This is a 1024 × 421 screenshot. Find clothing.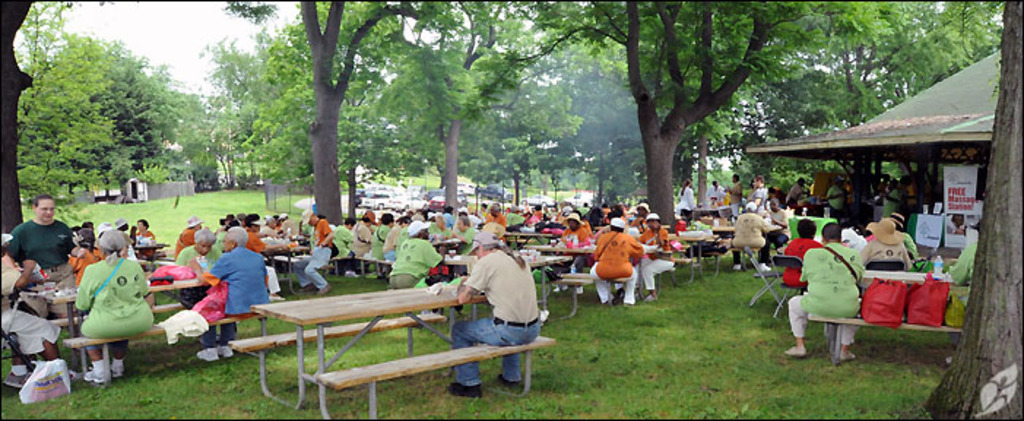
Bounding box: <bbox>529, 210, 546, 221</bbox>.
